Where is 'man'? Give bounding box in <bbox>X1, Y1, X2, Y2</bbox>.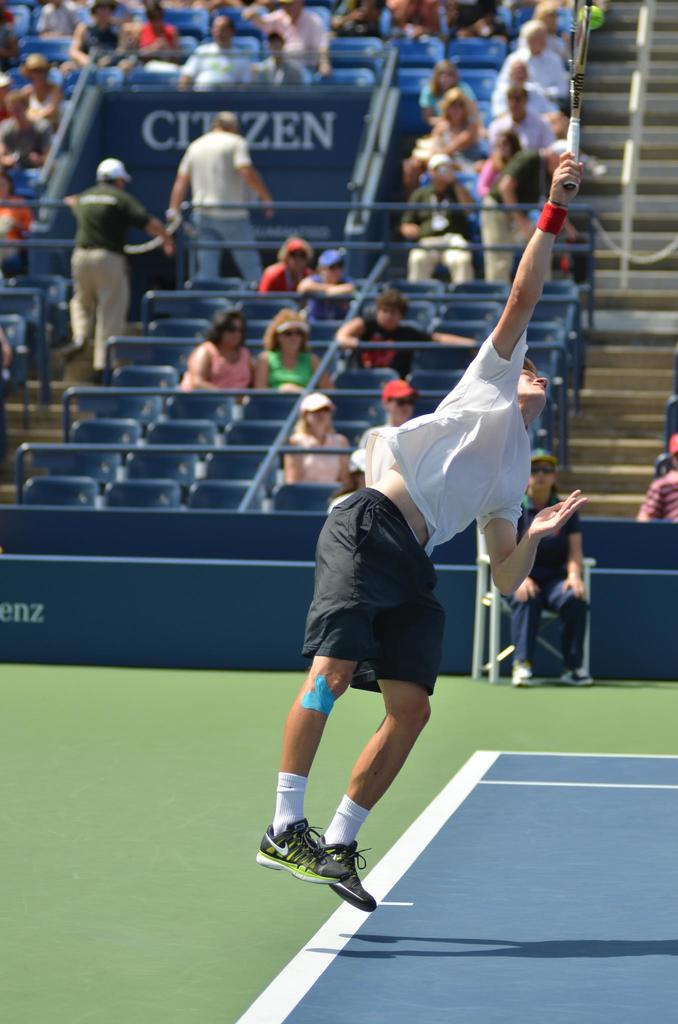
<bbox>634, 434, 677, 520</bbox>.
